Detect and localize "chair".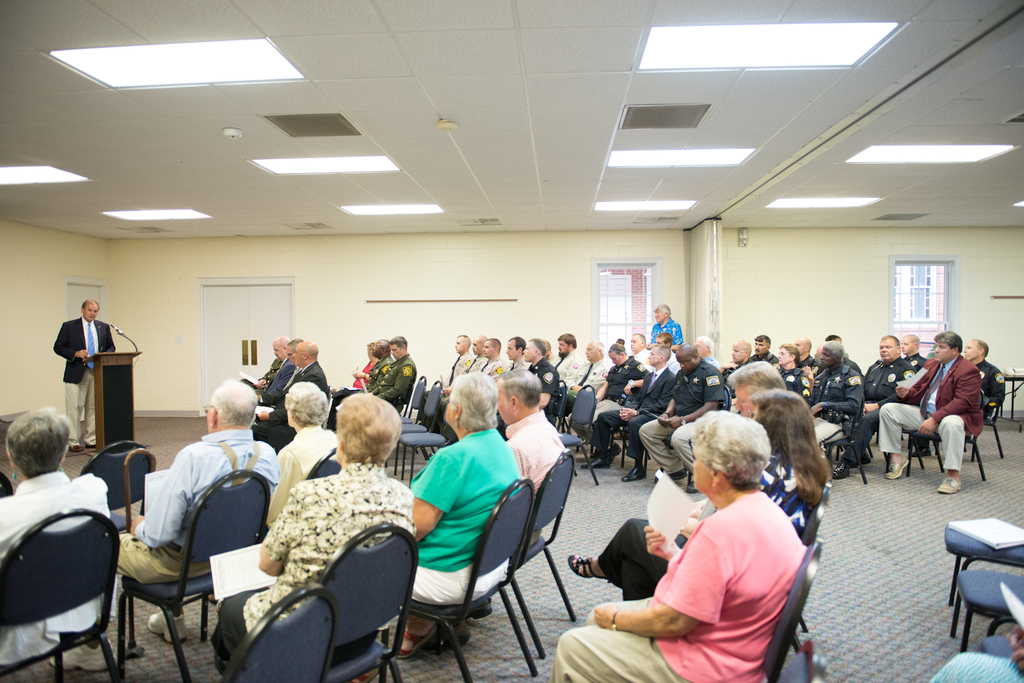
Localized at select_region(394, 379, 435, 475).
